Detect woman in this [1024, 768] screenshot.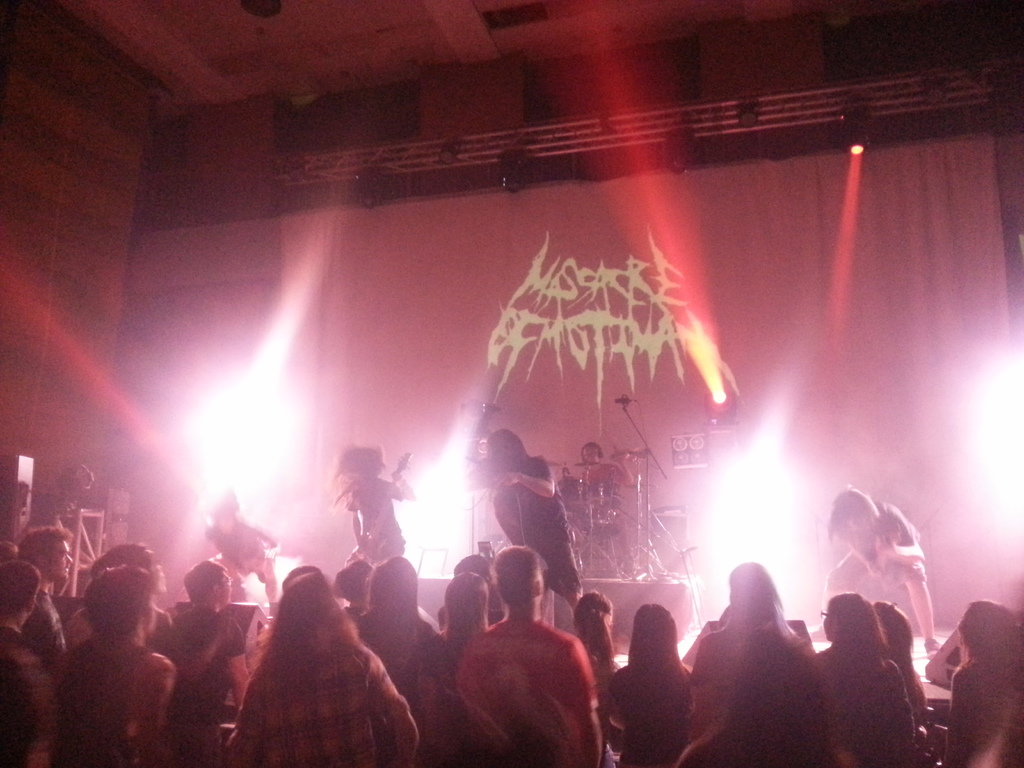
Detection: bbox(609, 600, 694, 767).
